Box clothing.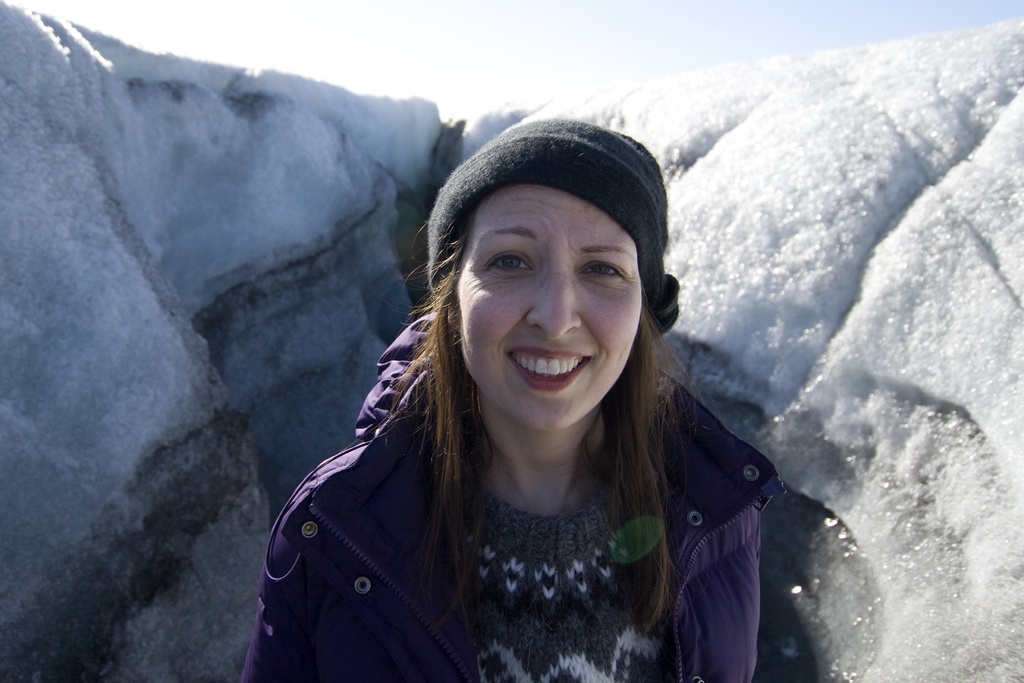
bbox=[230, 113, 764, 682].
